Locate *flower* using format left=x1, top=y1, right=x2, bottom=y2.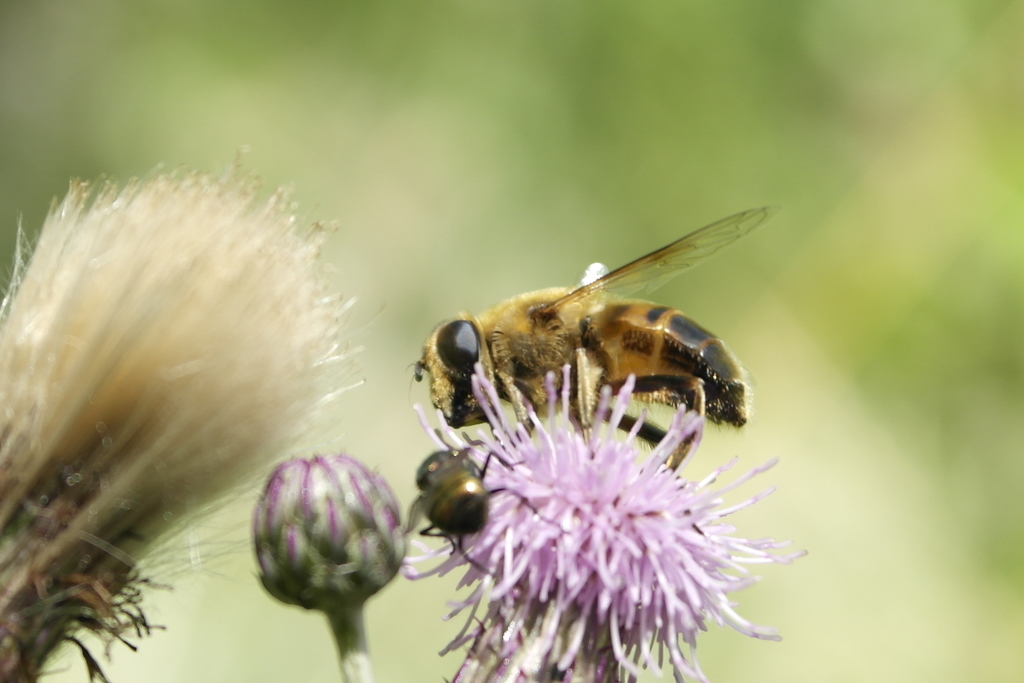
left=425, top=414, right=792, bottom=671.
